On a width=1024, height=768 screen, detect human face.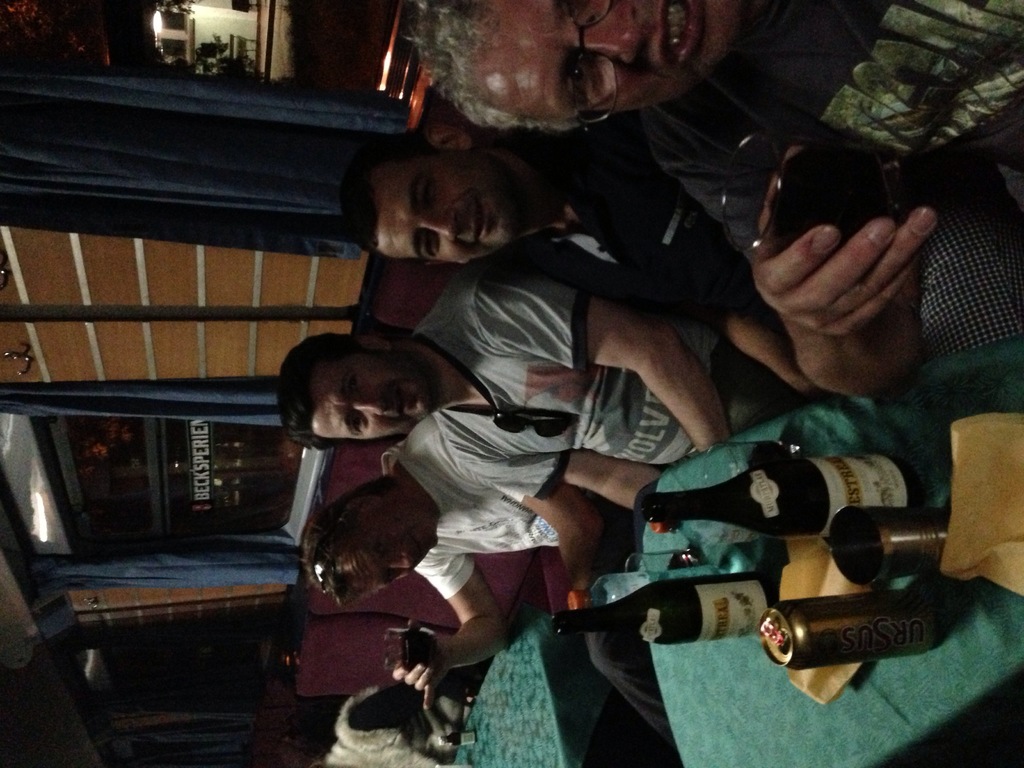
{"x1": 504, "y1": 2, "x2": 735, "y2": 96}.
